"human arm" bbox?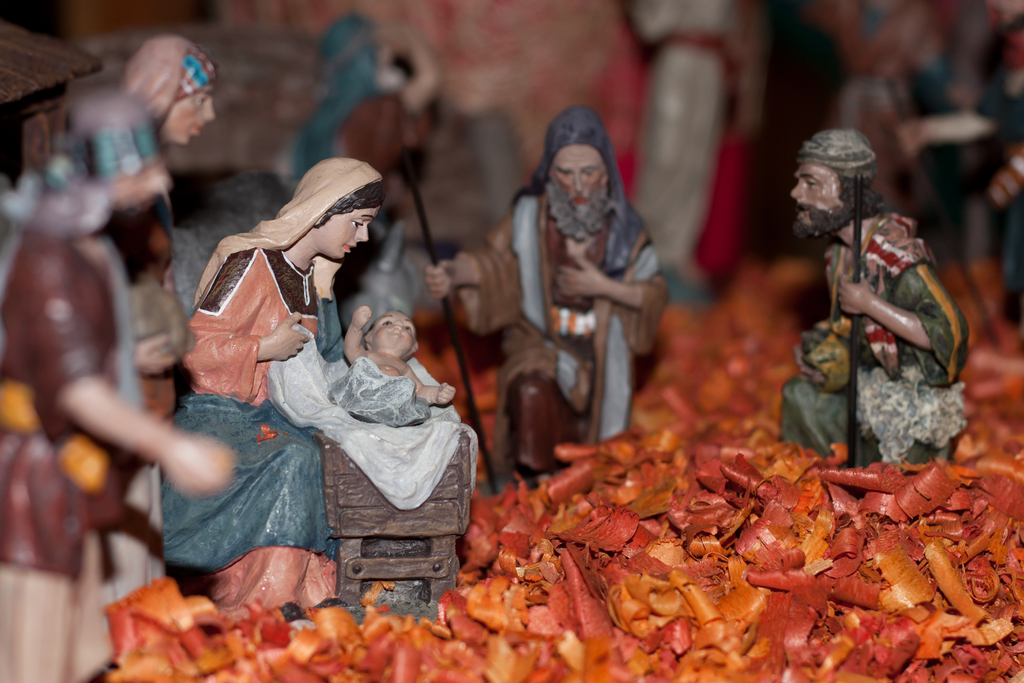
422, 252, 483, 299
